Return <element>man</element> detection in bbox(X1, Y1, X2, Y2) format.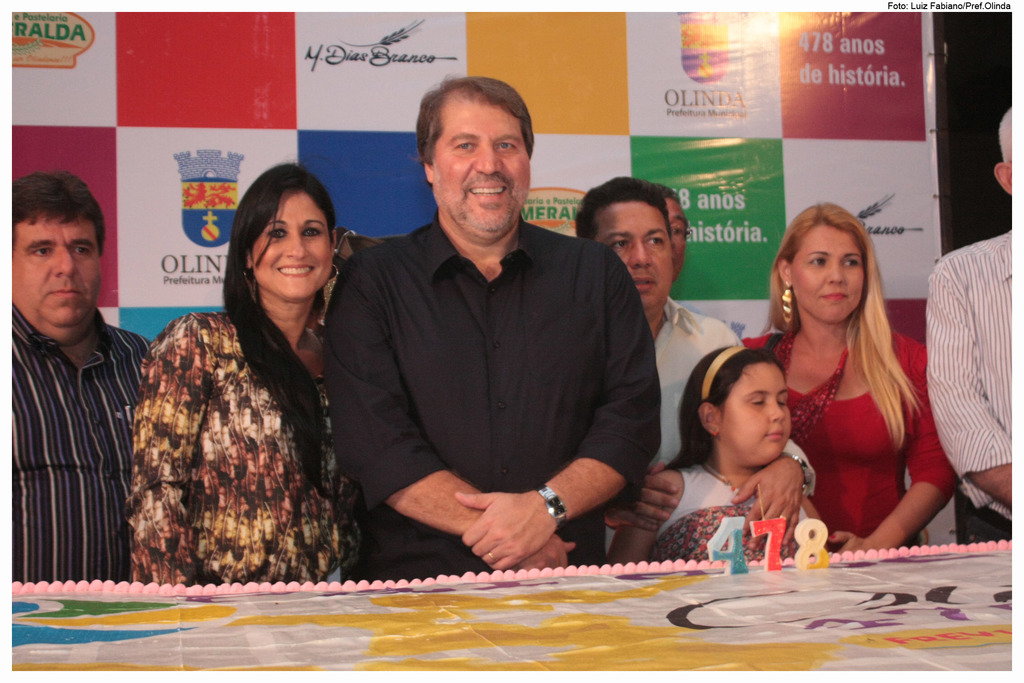
bbox(924, 108, 1021, 543).
